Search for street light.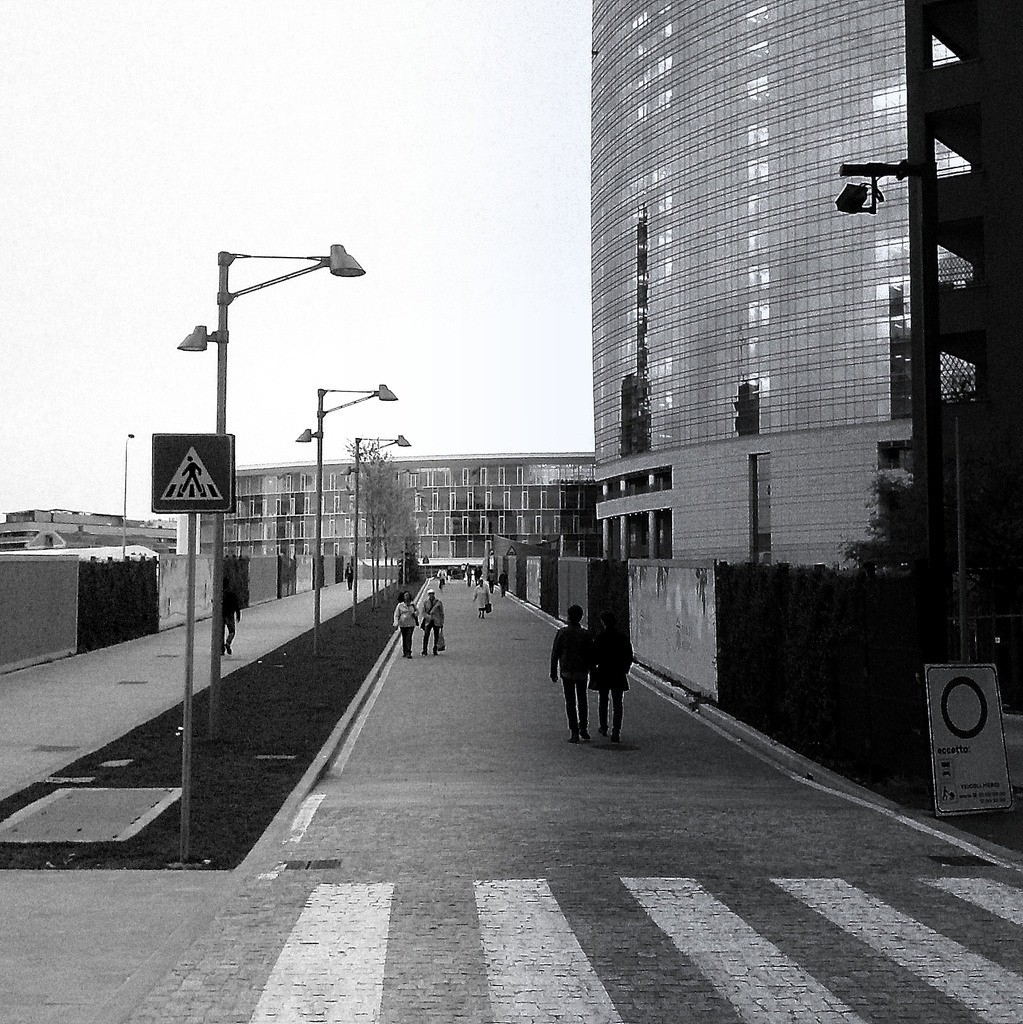
Found at BBox(164, 241, 369, 744).
